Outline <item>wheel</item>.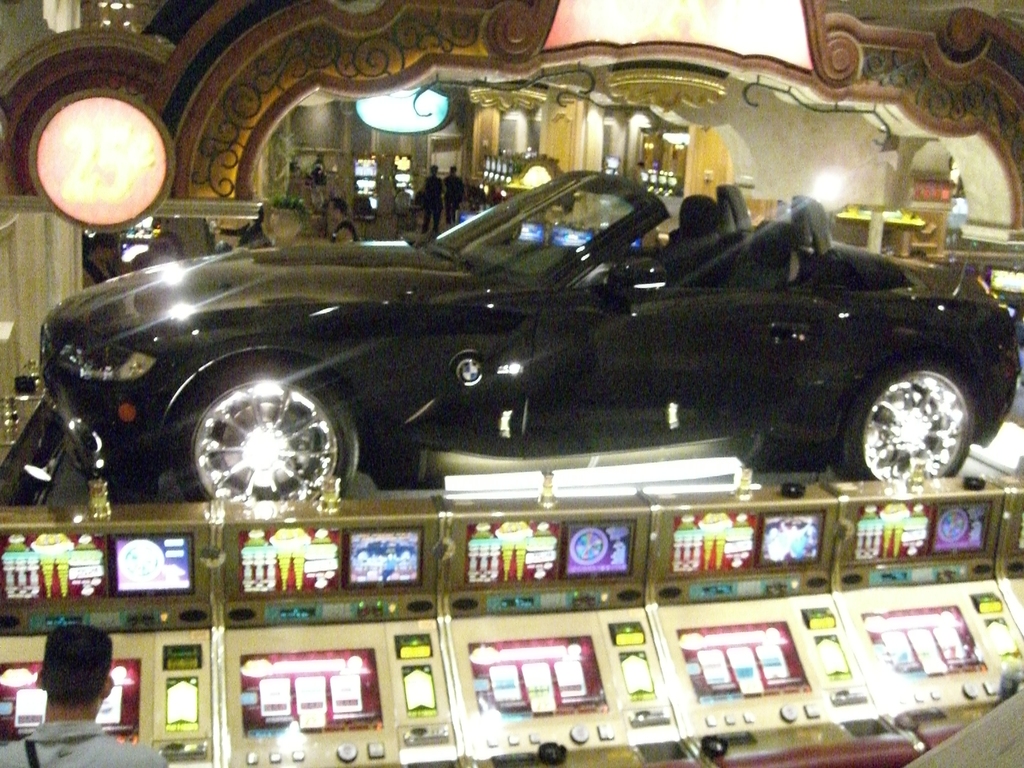
Outline: [831, 351, 980, 483].
